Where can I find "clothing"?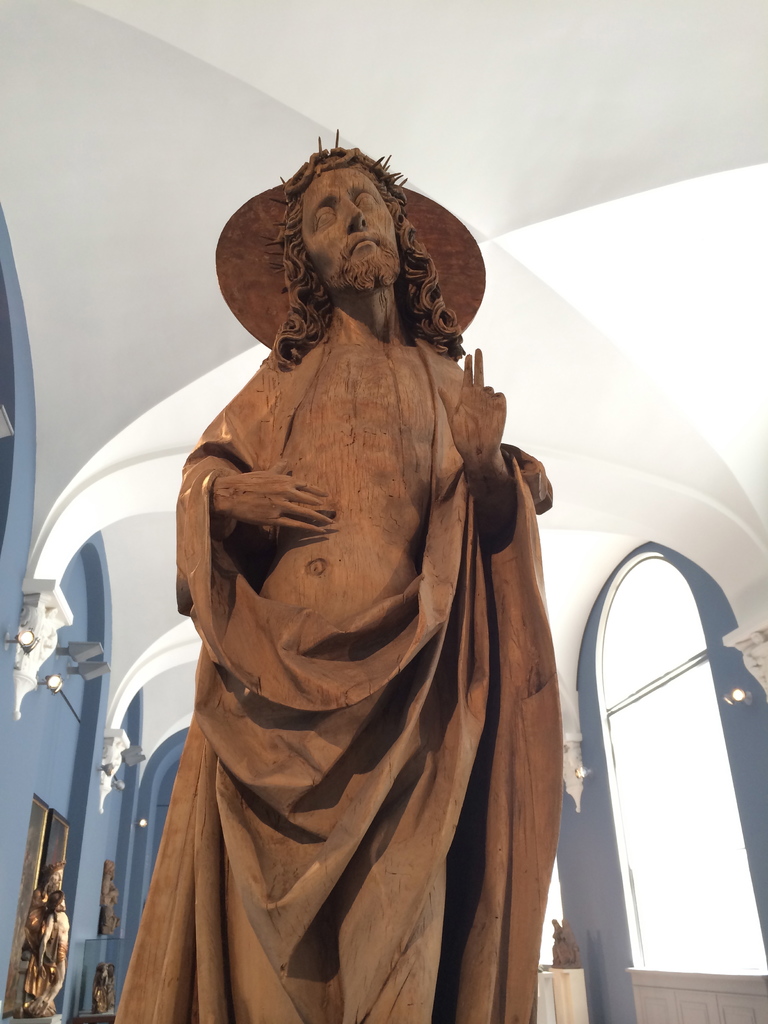
You can find it at locate(120, 269, 600, 1023).
